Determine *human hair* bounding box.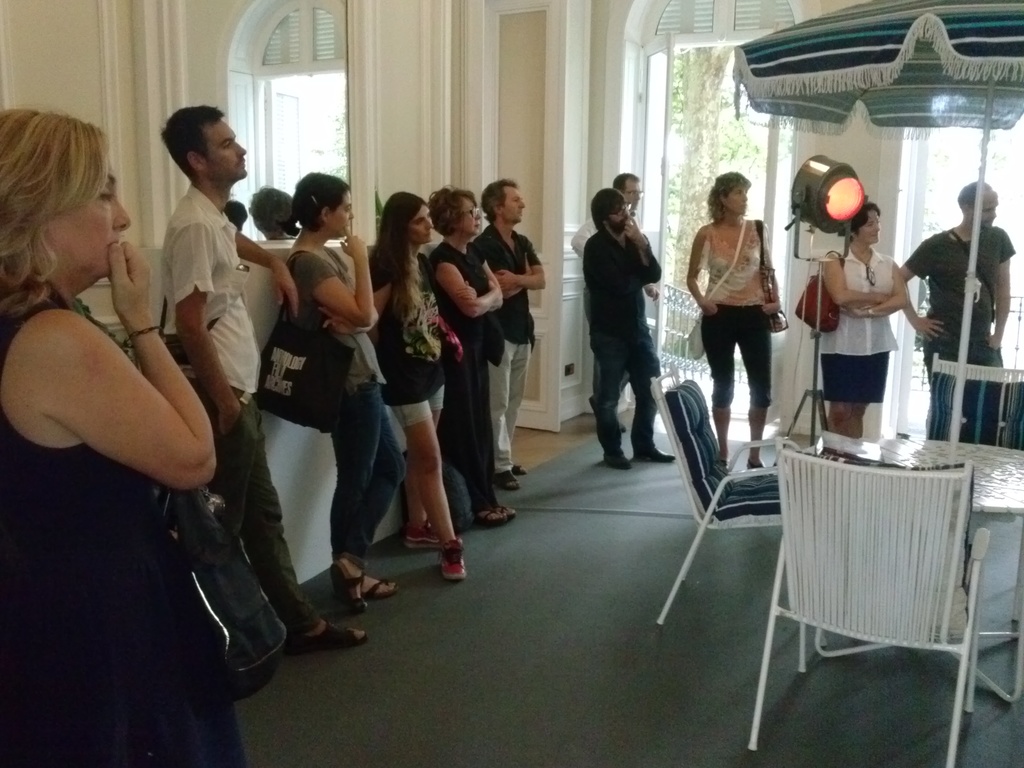
Determined: box(853, 202, 881, 241).
